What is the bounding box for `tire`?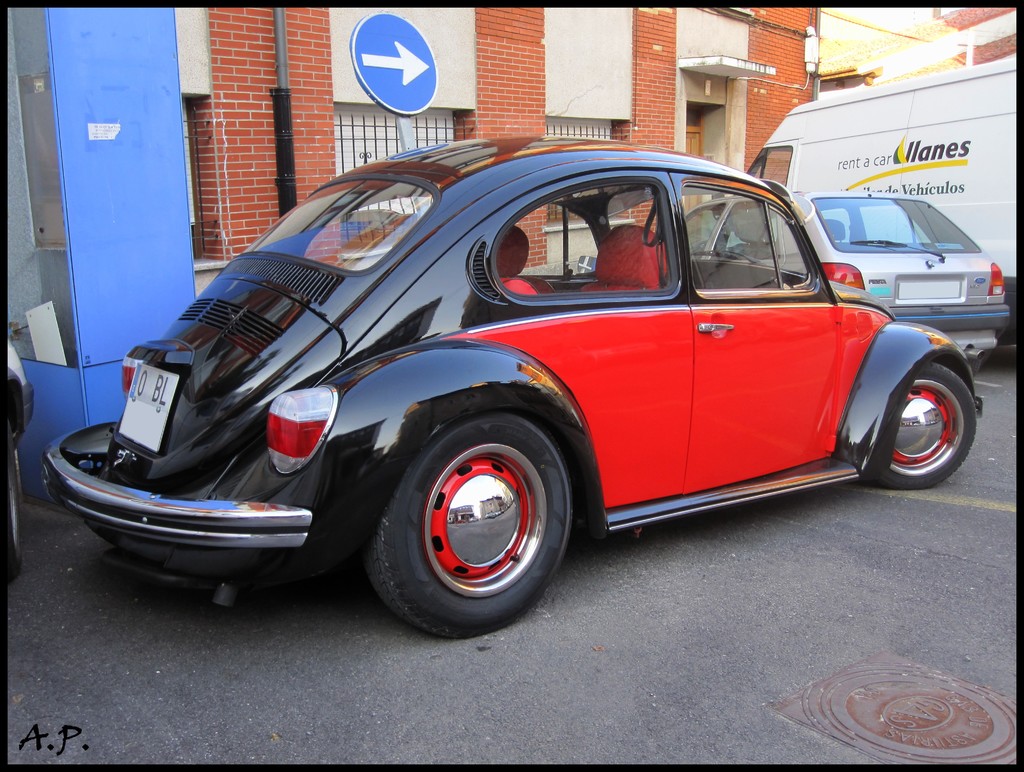
{"x1": 371, "y1": 418, "x2": 569, "y2": 628}.
